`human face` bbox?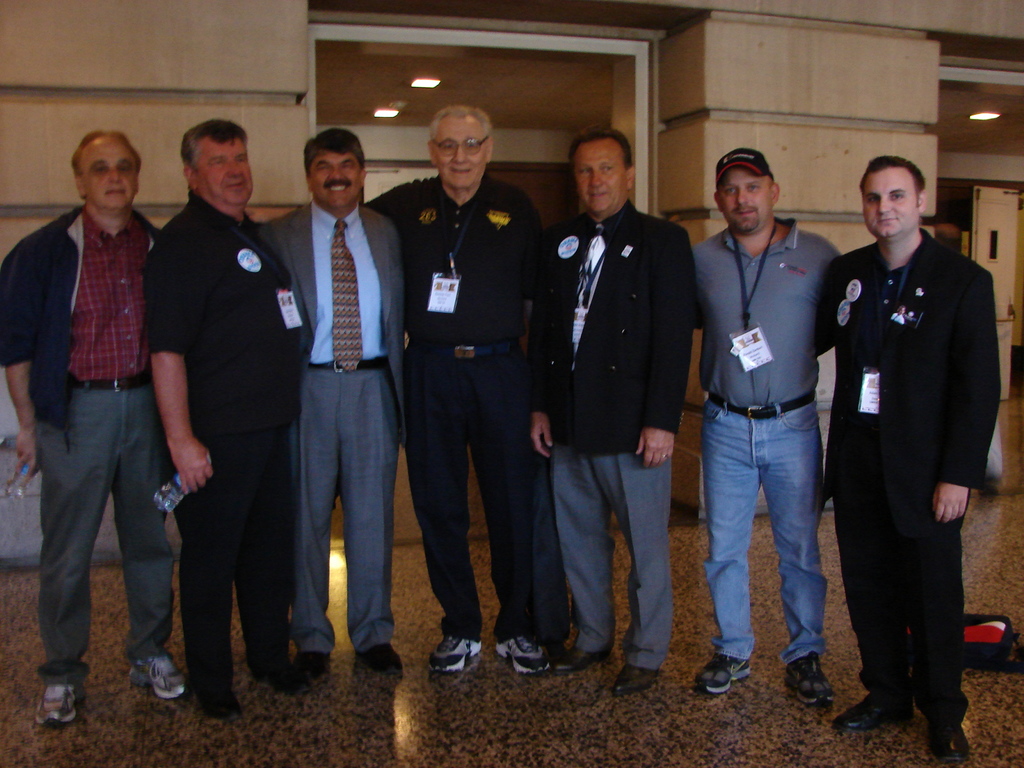
<bbox>863, 172, 915, 237</bbox>
